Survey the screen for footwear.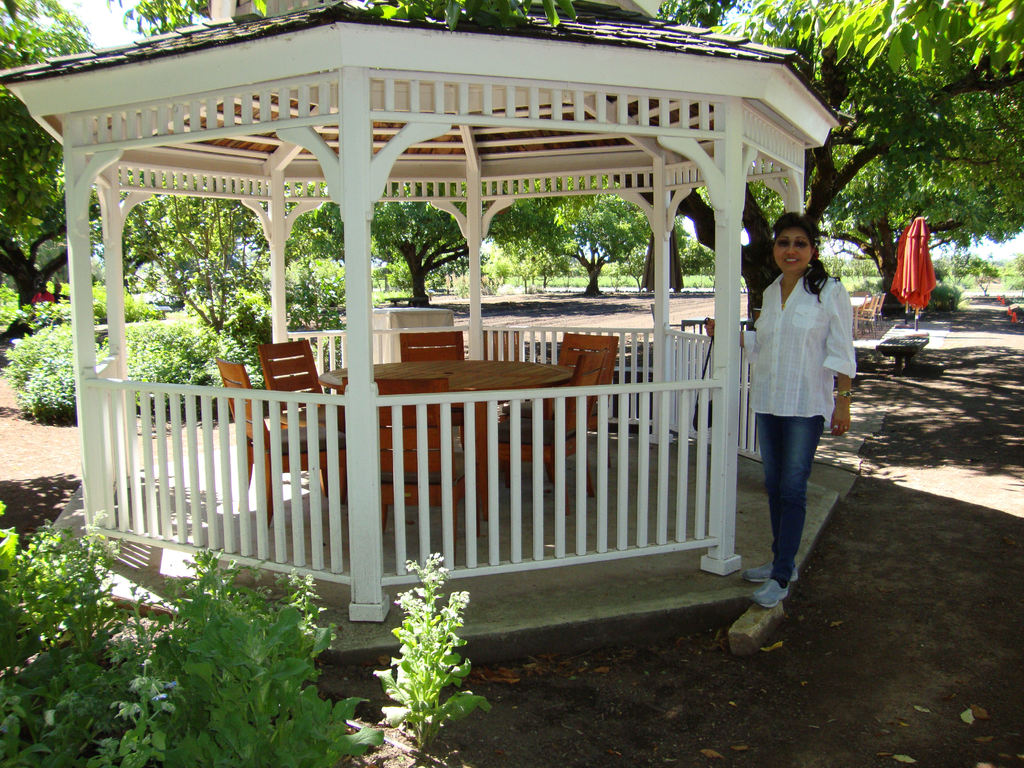
Survey found: (742,557,803,582).
